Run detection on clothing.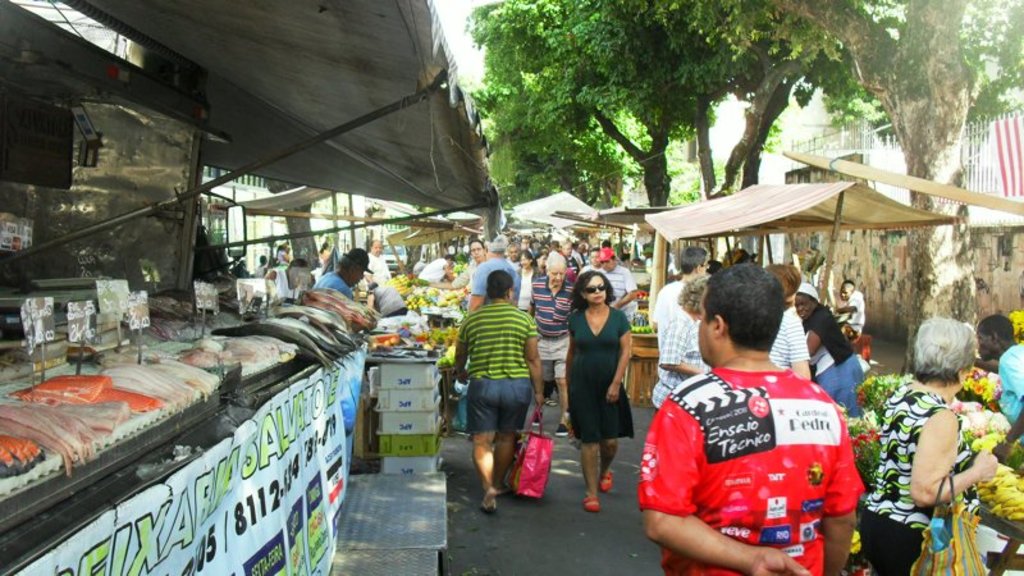
Result: box(646, 333, 855, 559).
